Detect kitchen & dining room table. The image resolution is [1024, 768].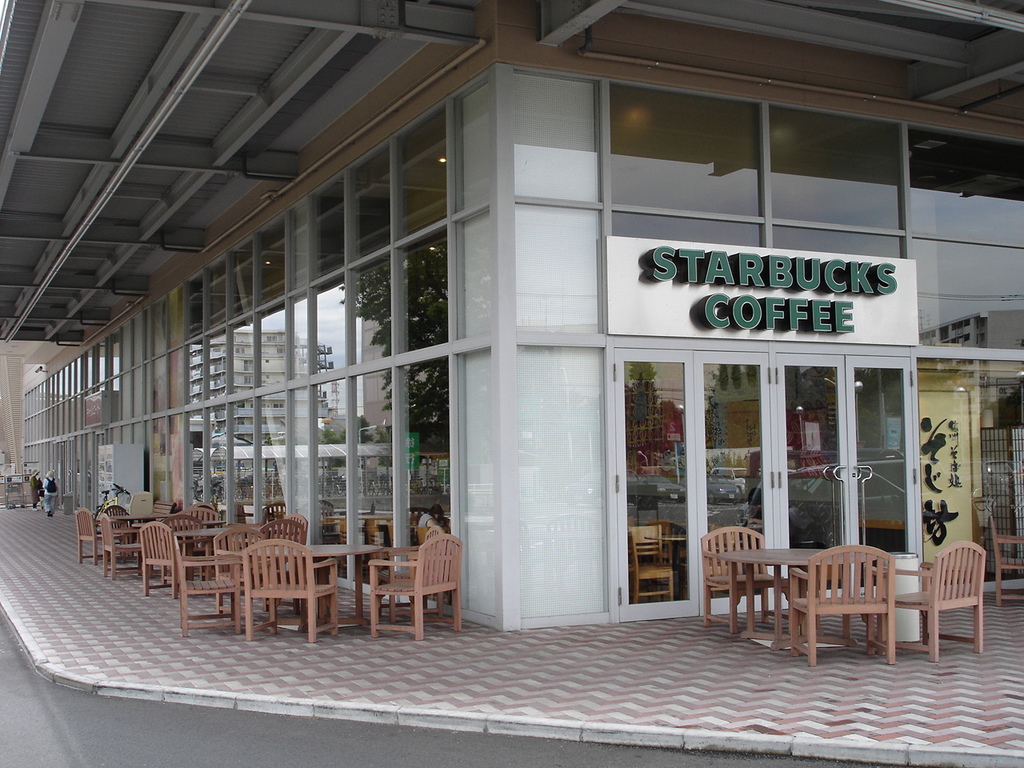
685 531 919 649.
